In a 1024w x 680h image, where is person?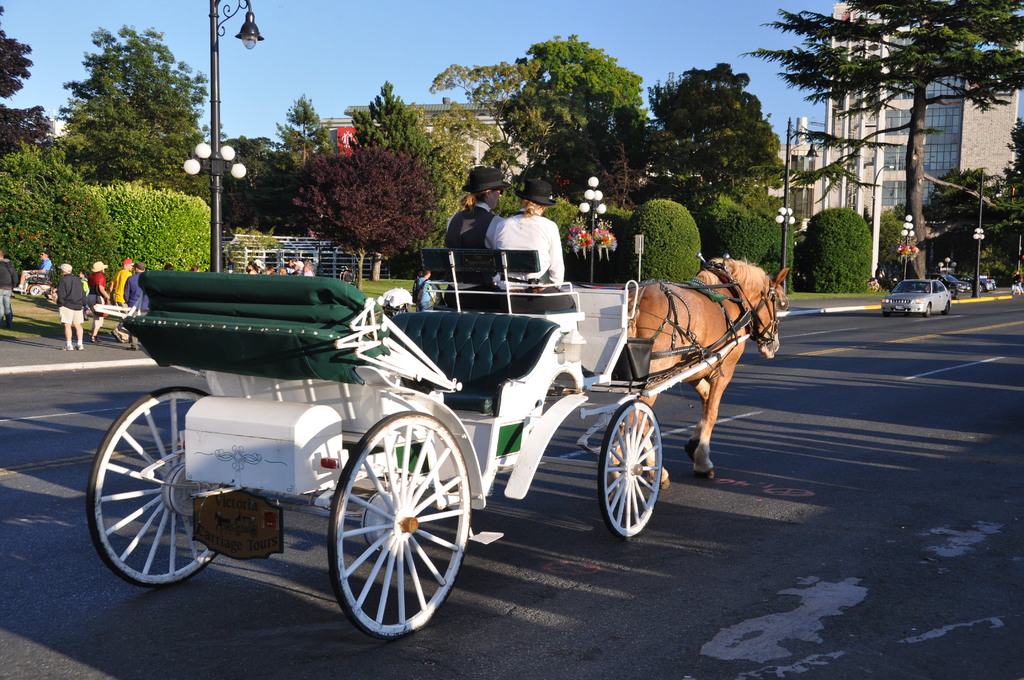
<region>488, 179, 564, 294</region>.
